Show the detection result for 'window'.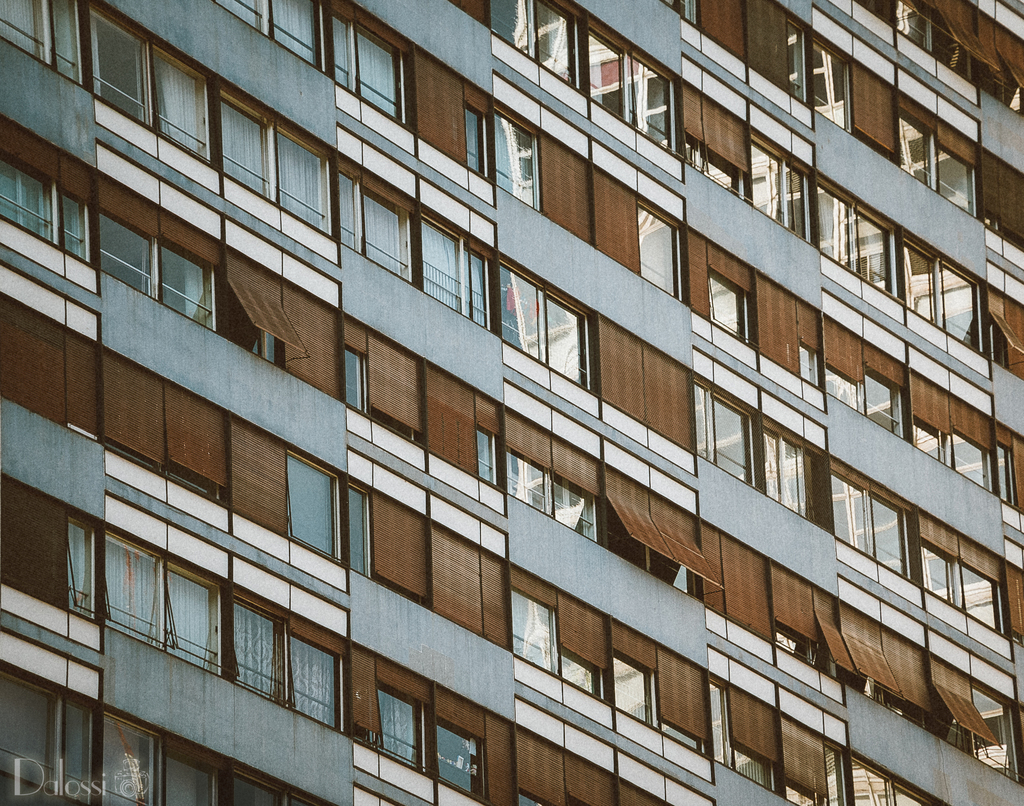
(225, 246, 340, 399).
